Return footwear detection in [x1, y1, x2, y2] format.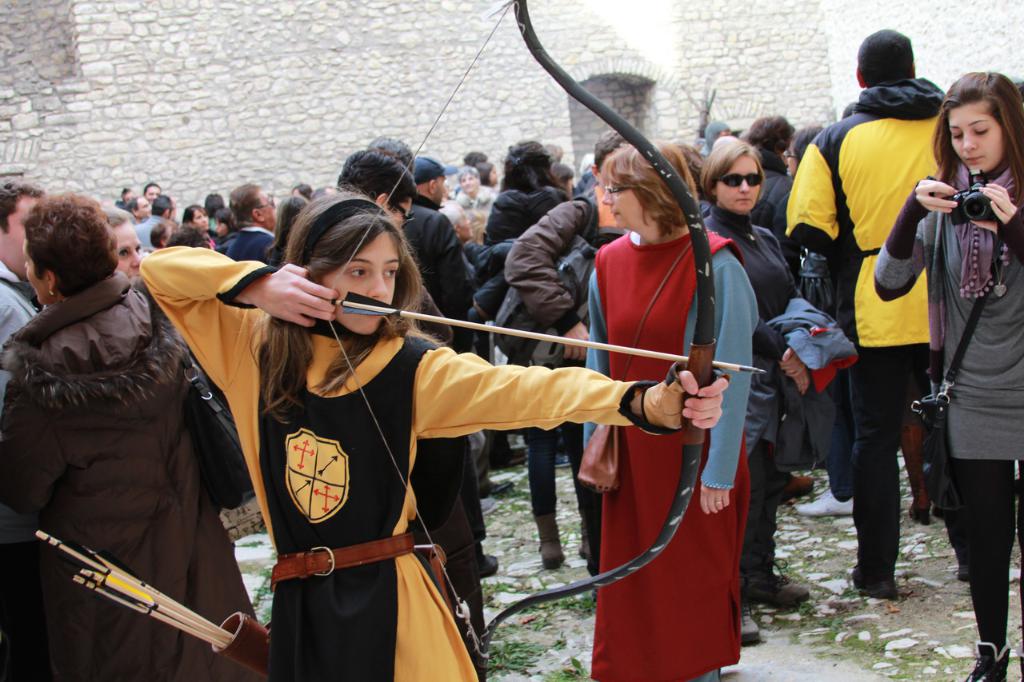
[480, 502, 495, 522].
